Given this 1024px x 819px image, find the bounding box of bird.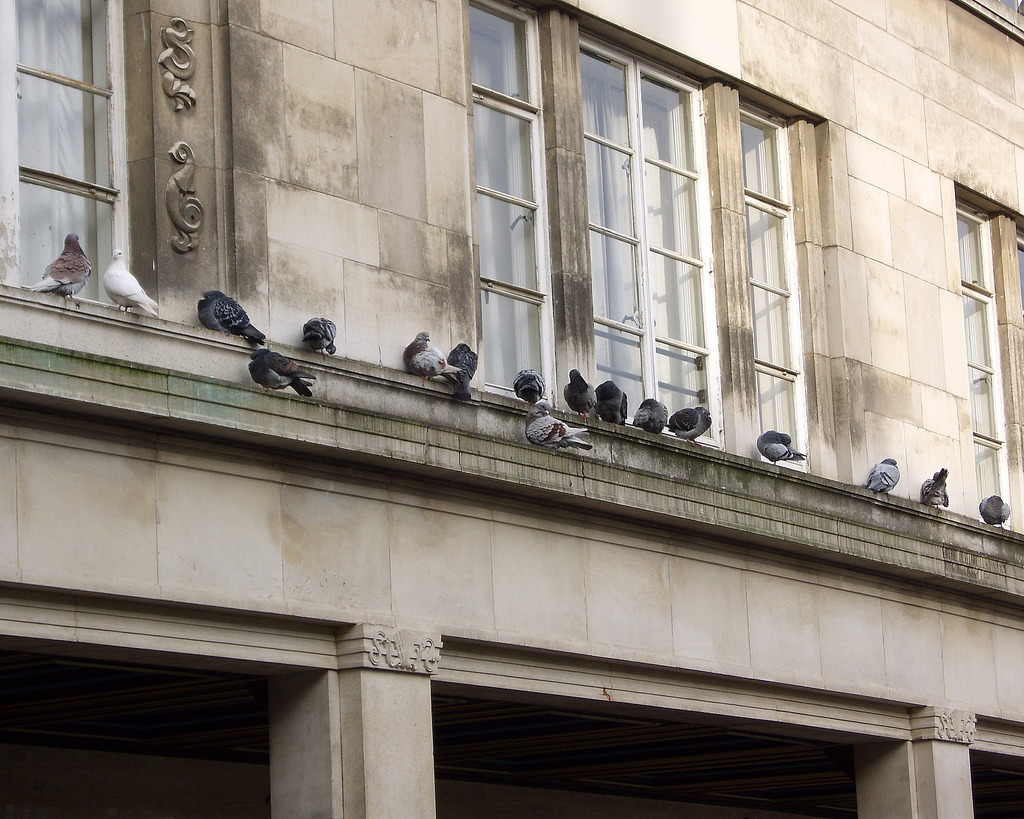
crop(755, 429, 810, 469).
